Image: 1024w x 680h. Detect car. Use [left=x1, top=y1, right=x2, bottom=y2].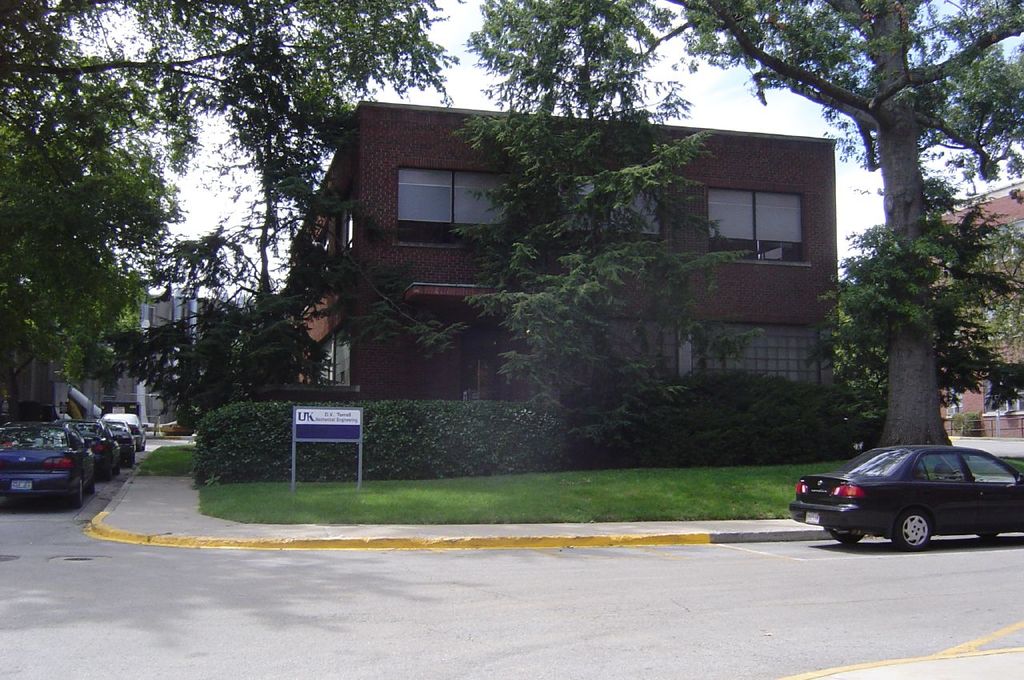
[left=788, top=447, right=1023, bottom=546].
